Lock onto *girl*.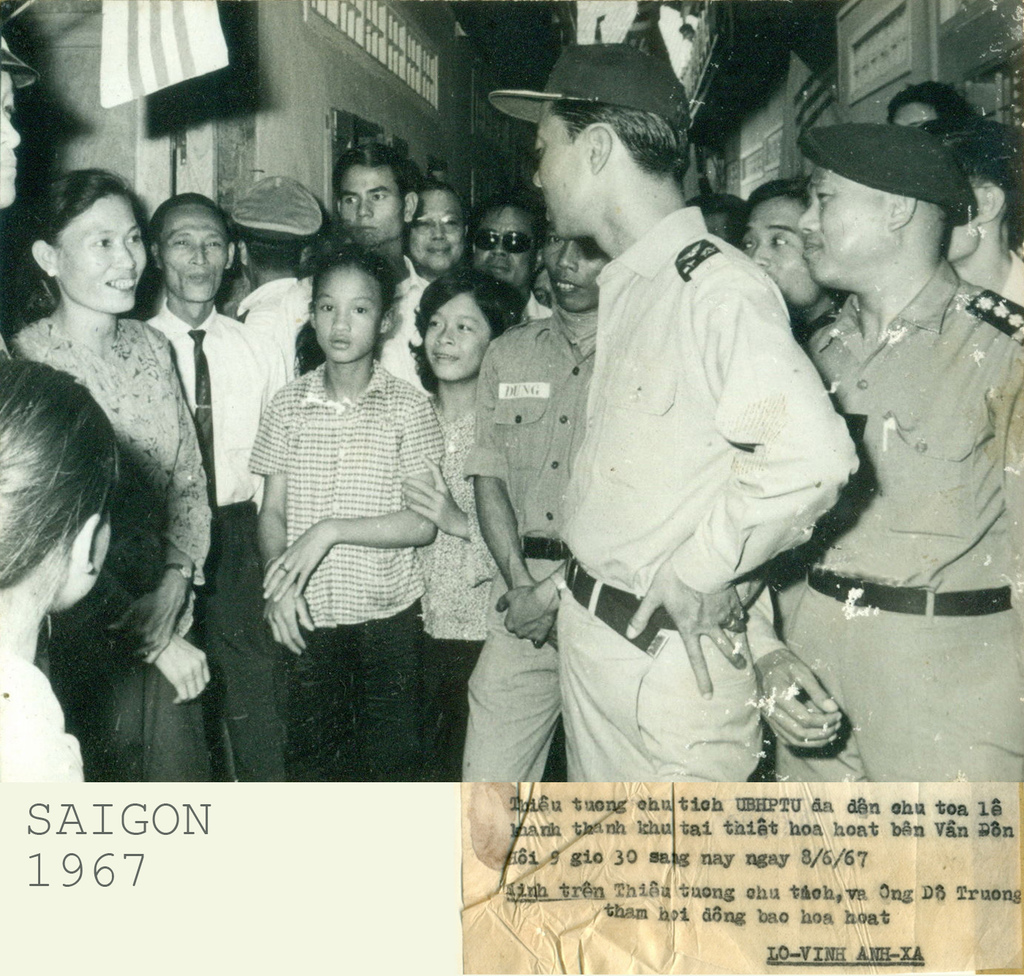
Locked: [249, 242, 437, 784].
